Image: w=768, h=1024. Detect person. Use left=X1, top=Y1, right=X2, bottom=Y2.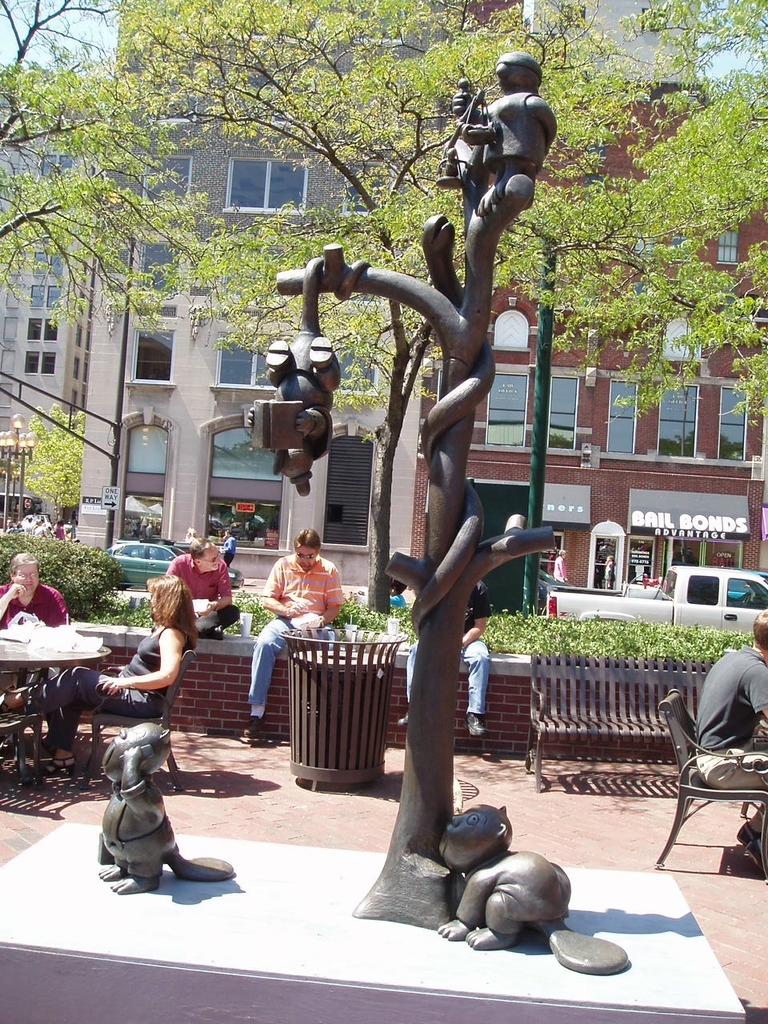
left=0, top=570, right=197, bottom=768.
